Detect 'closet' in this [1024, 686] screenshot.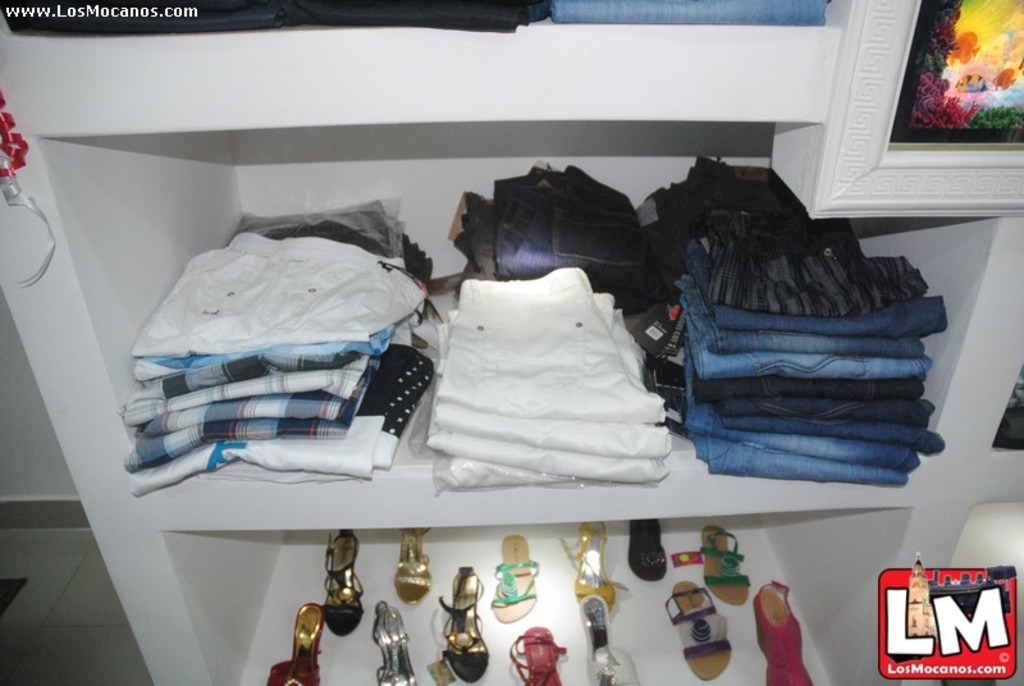
Detection: left=0, top=0, right=1023, bottom=685.
